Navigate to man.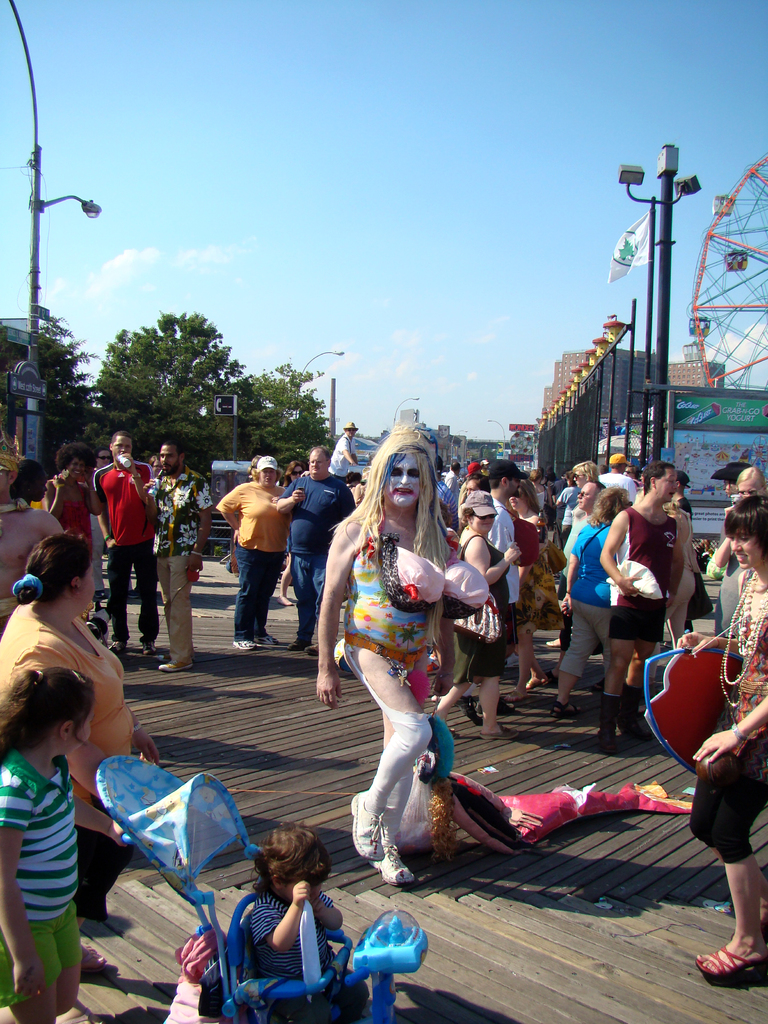
Navigation target: 598/461/692/748.
